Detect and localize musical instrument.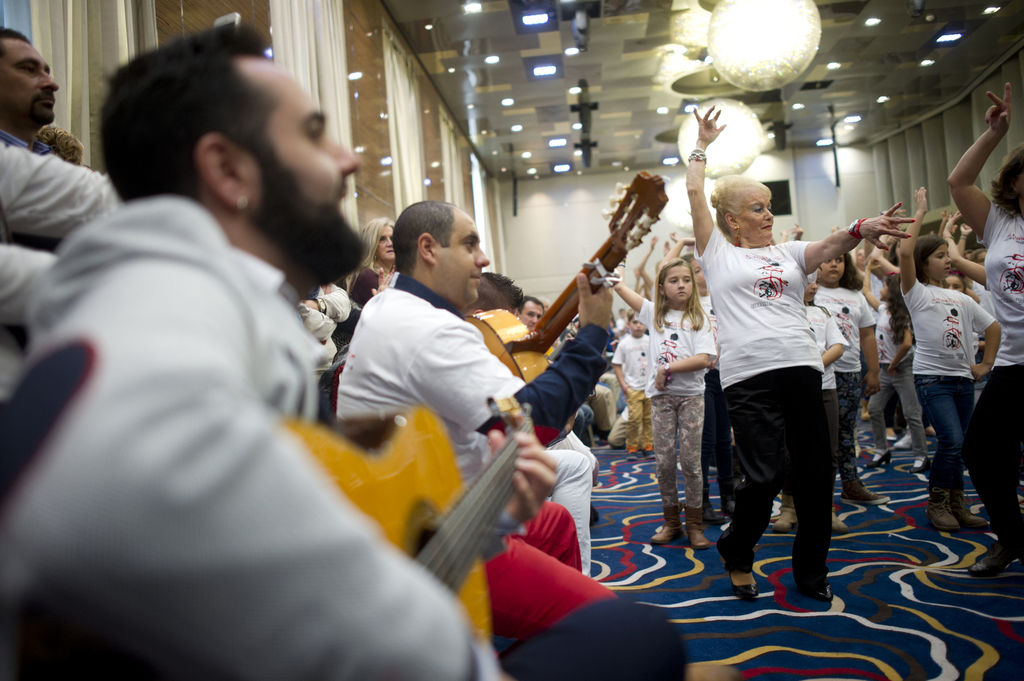
Localized at {"left": 458, "top": 166, "right": 673, "bottom": 445}.
